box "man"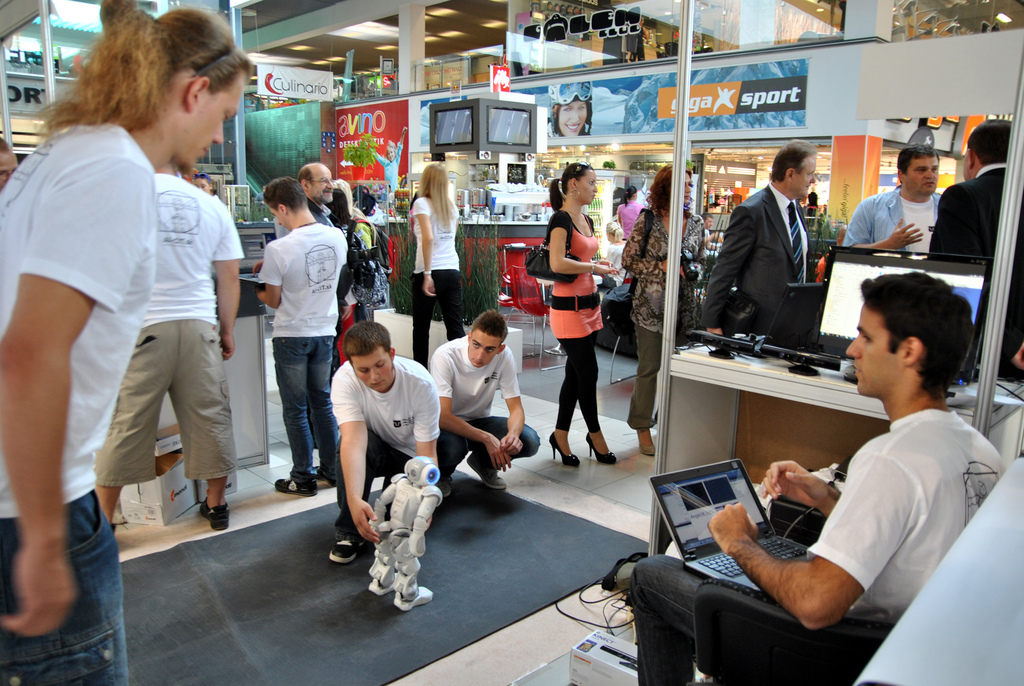
(328,319,444,566)
